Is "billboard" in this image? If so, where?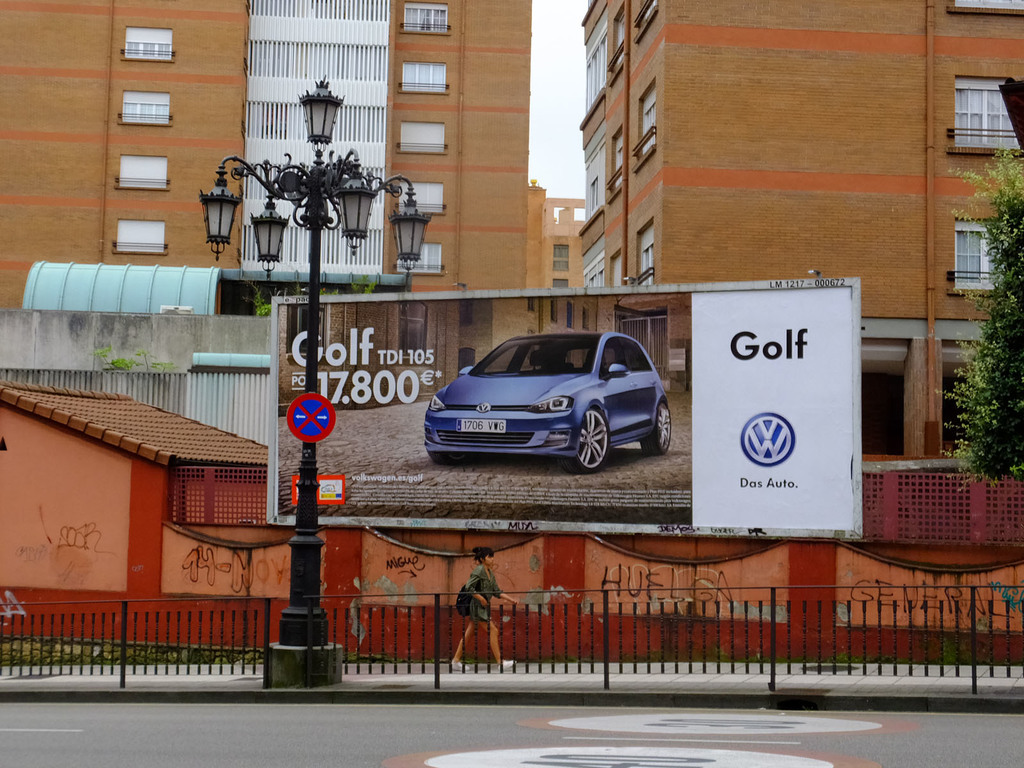
Yes, at [279, 289, 854, 522].
